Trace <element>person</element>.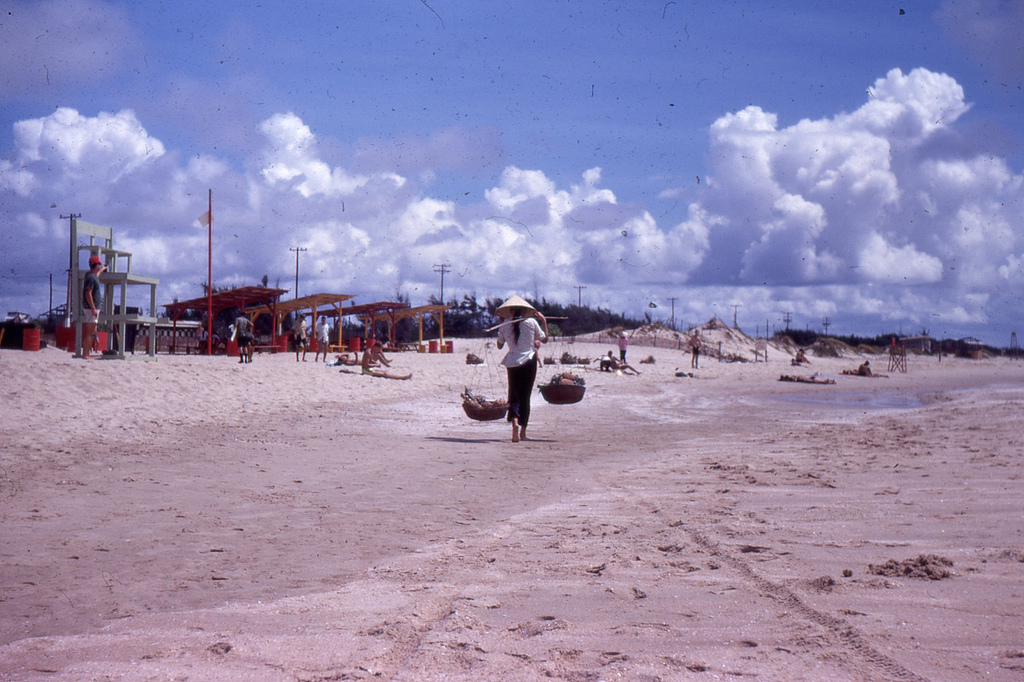
Traced to region(683, 330, 701, 370).
